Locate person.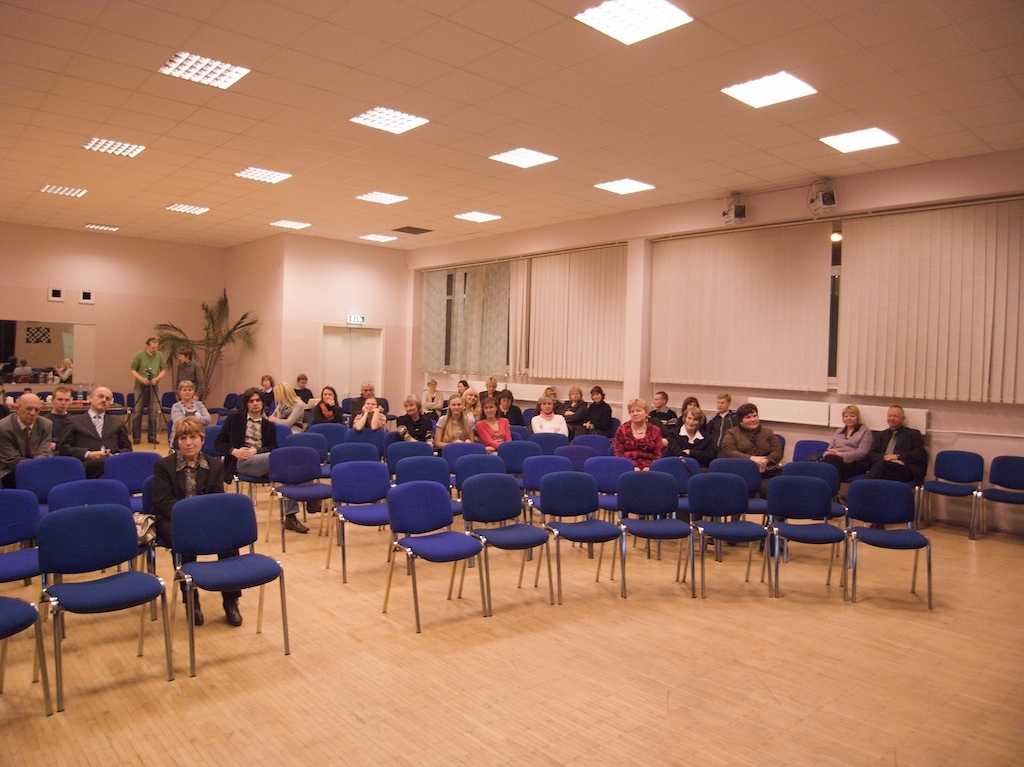
Bounding box: bbox(215, 396, 294, 531).
